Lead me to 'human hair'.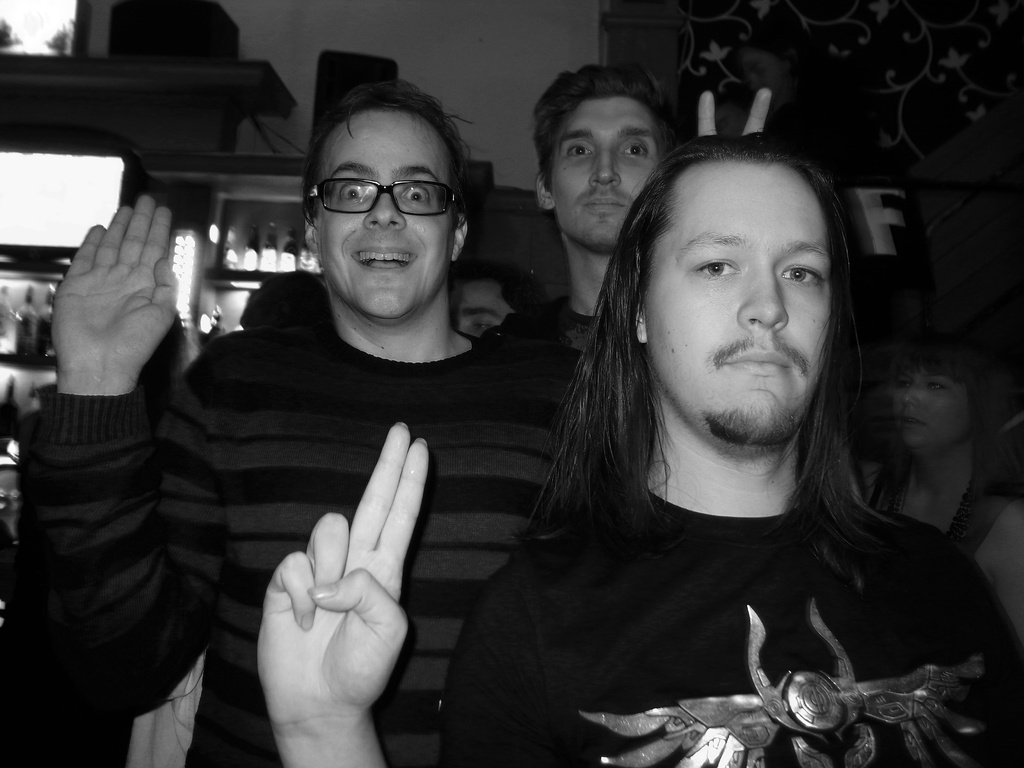
Lead to [x1=534, y1=61, x2=680, y2=196].
